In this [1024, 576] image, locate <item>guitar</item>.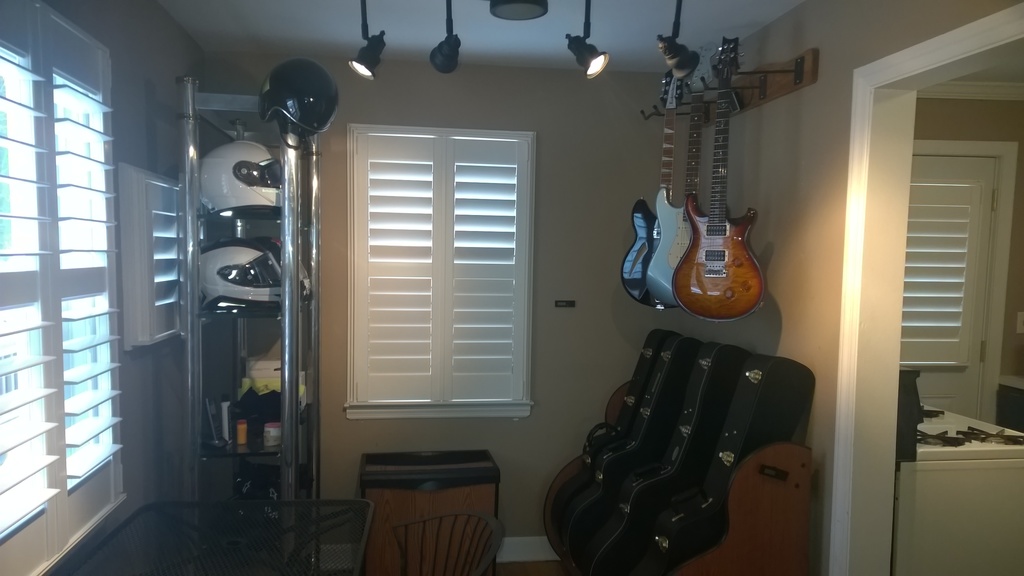
Bounding box: crop(627, 187, 648, 303).
